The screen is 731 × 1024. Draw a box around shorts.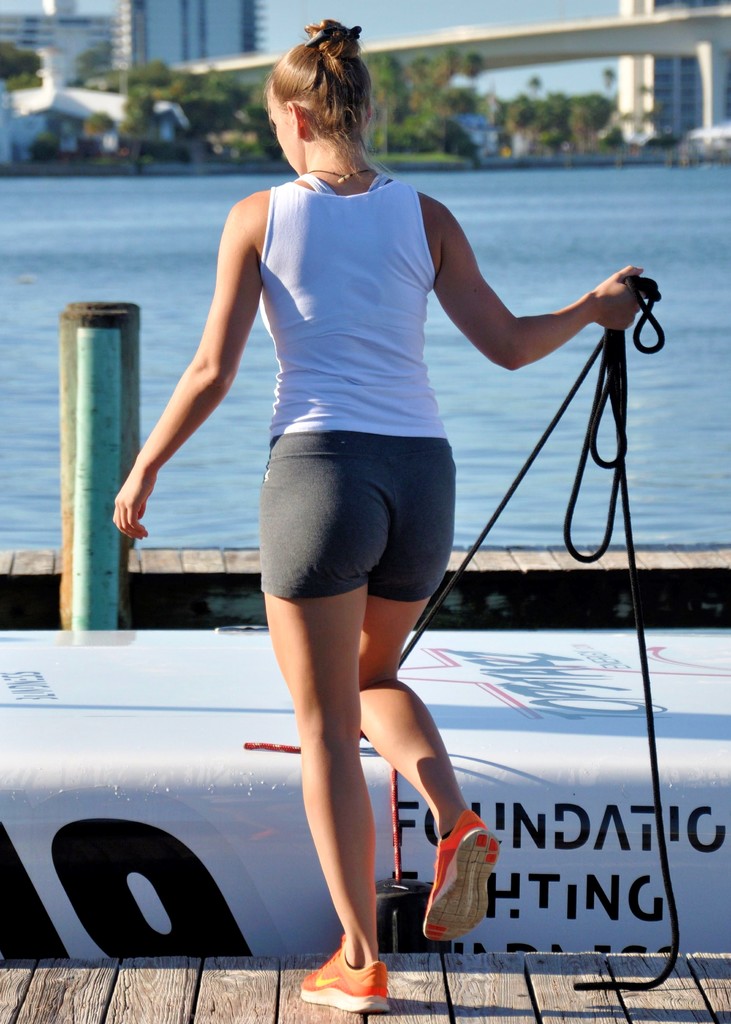
x1=259 y1=430 x2=455 y2=603.
